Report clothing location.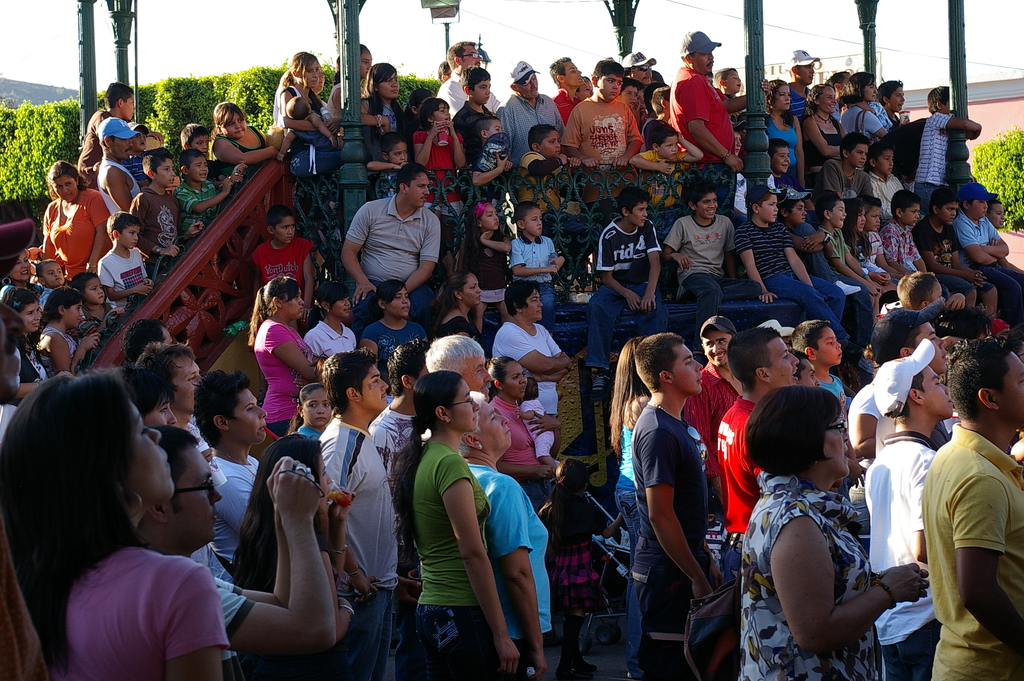
Report: detection(52, 542, 235, 680).
